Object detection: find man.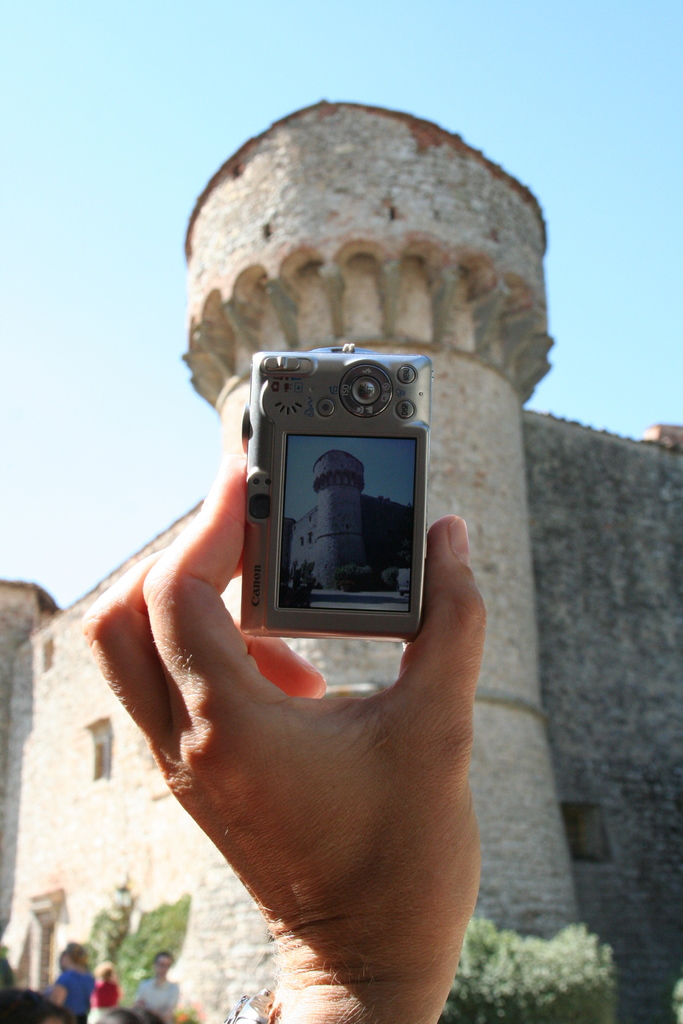
select_region(145, 948, 185, 1018).
